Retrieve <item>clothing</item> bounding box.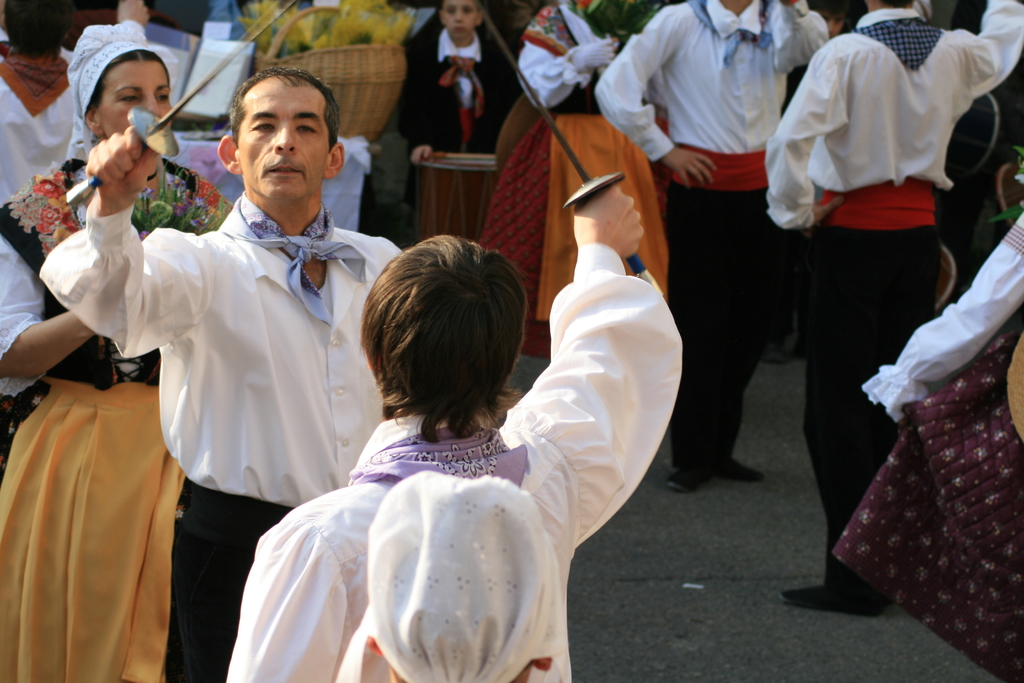
Bounding box: [left=0, top=48, right=178, bottom=472].
